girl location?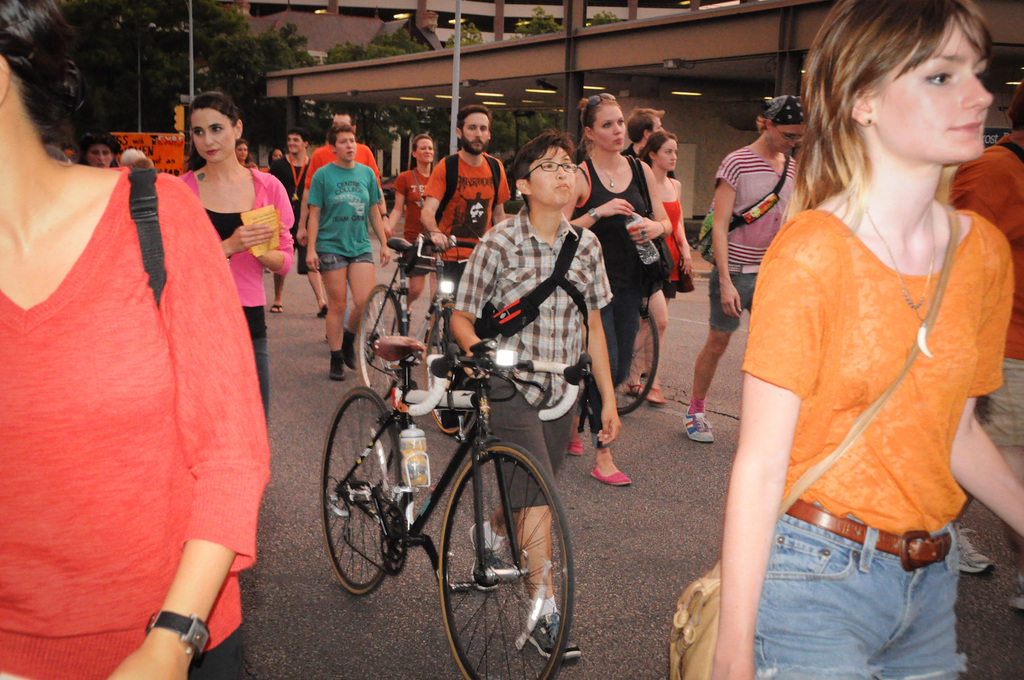
crop(709, 1, 1023, 679)
